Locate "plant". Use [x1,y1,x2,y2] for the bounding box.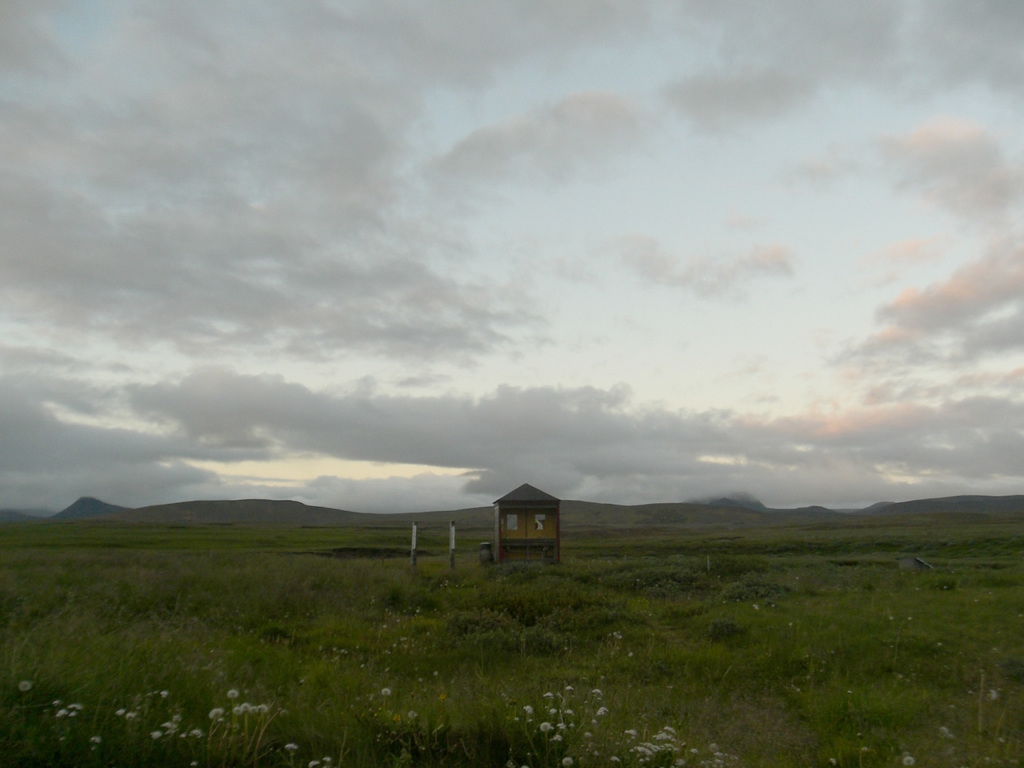
[40,692,100,767].
